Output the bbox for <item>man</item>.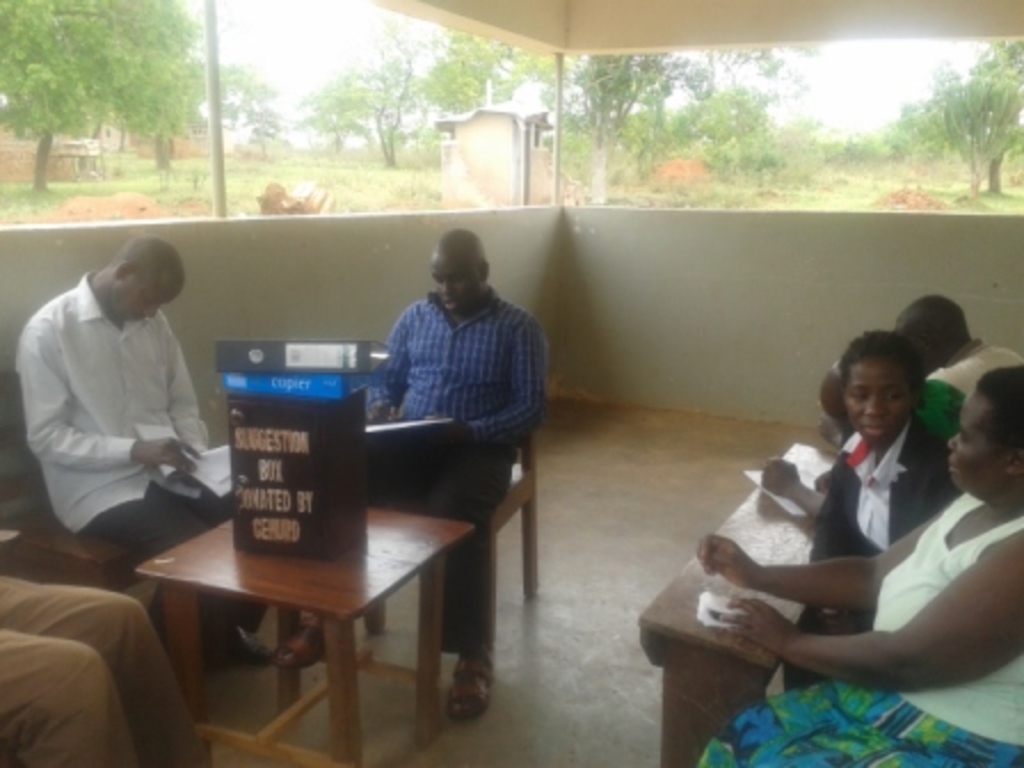
11, 233, 274, 665.
